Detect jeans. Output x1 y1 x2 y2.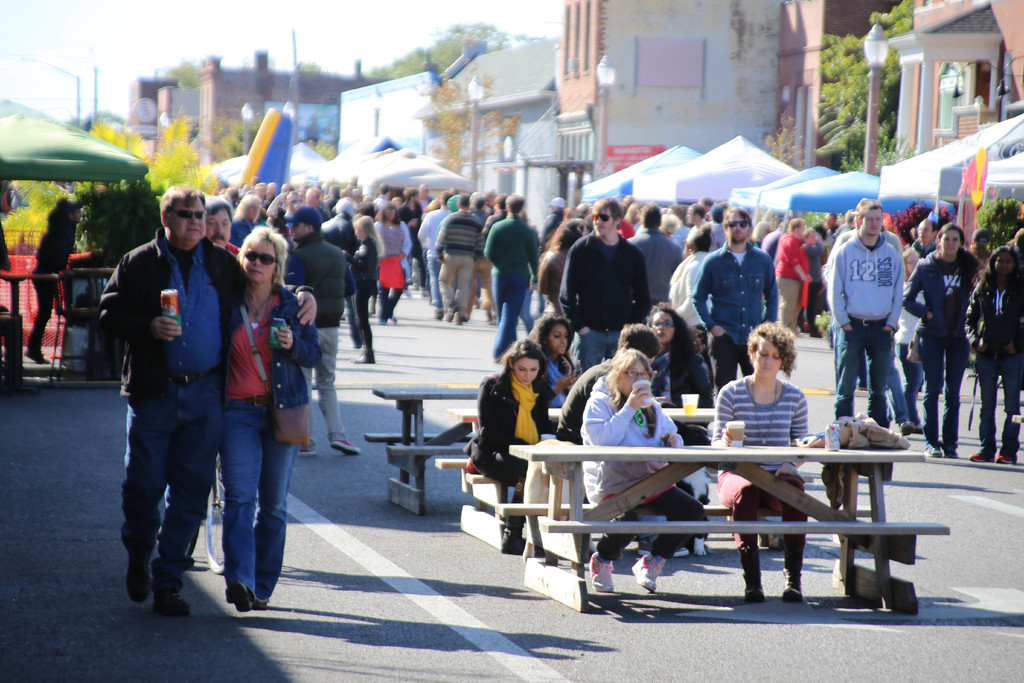
835 319 894 424.
